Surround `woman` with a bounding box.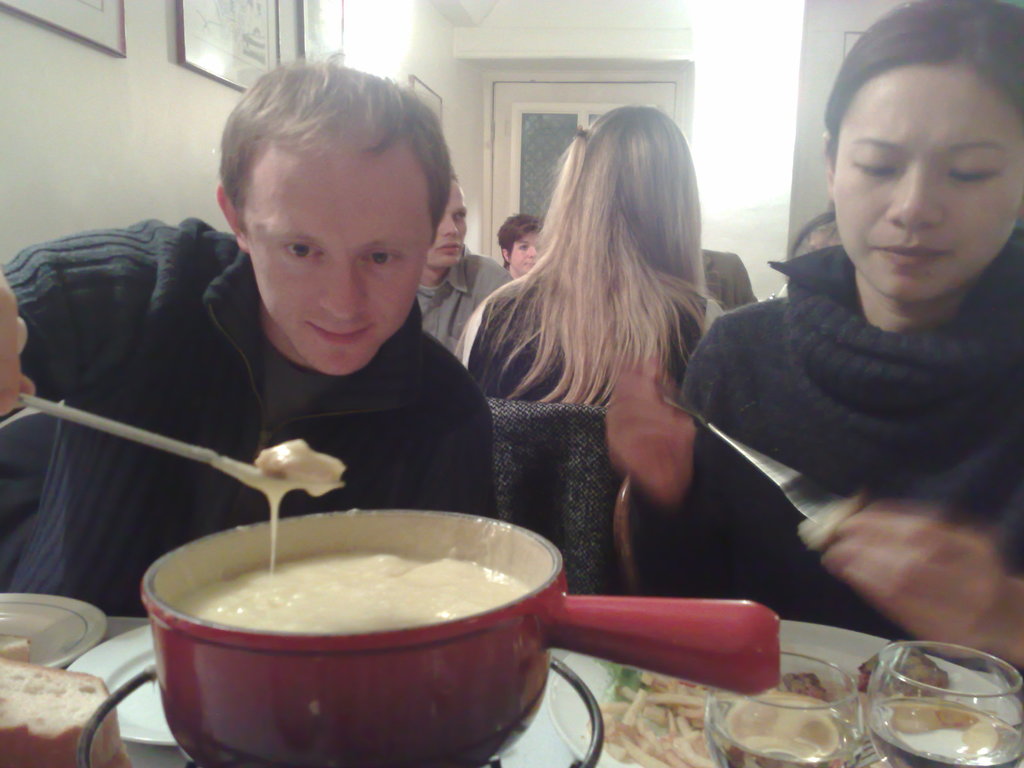
box(454, 96, 719, 404).
